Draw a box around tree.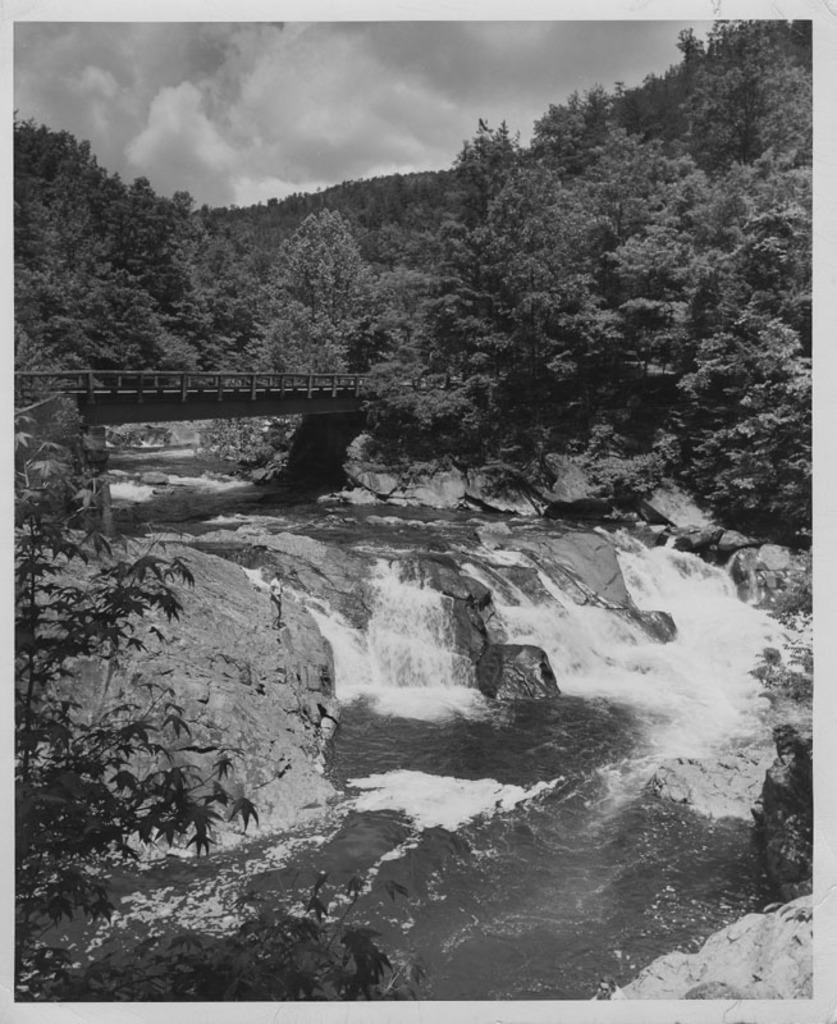
[left=521, top=9, right=820, bottom=480].
